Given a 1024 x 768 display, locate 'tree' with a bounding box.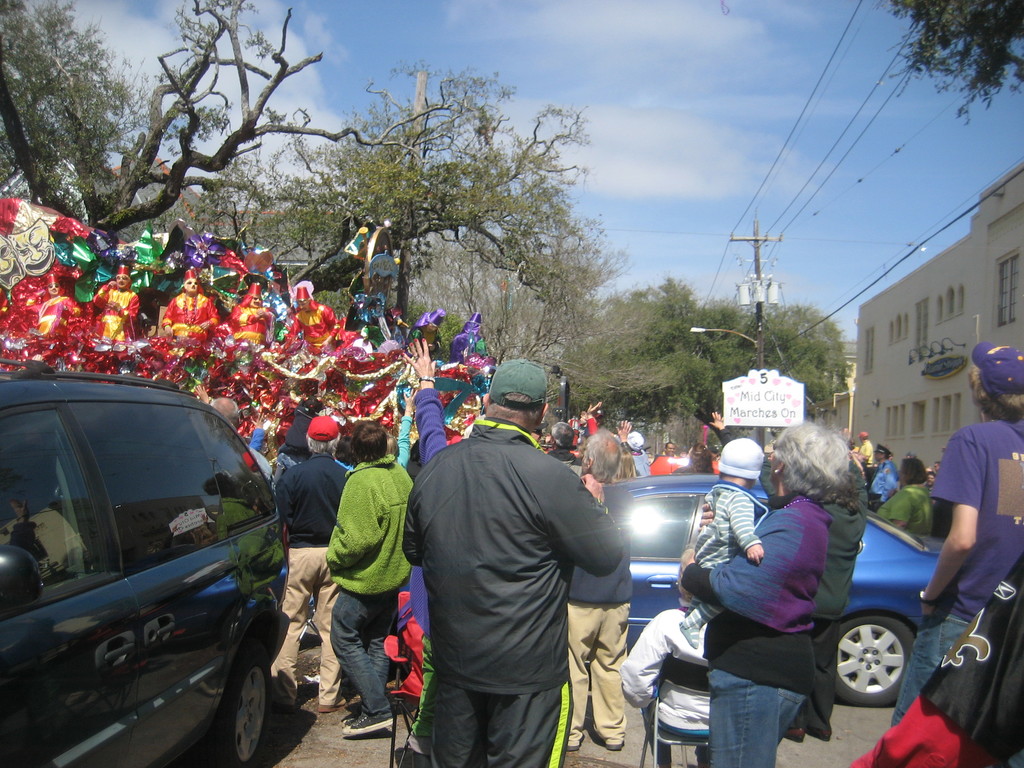
Located: (left=886, top=2, right=1023, bottom=132).
